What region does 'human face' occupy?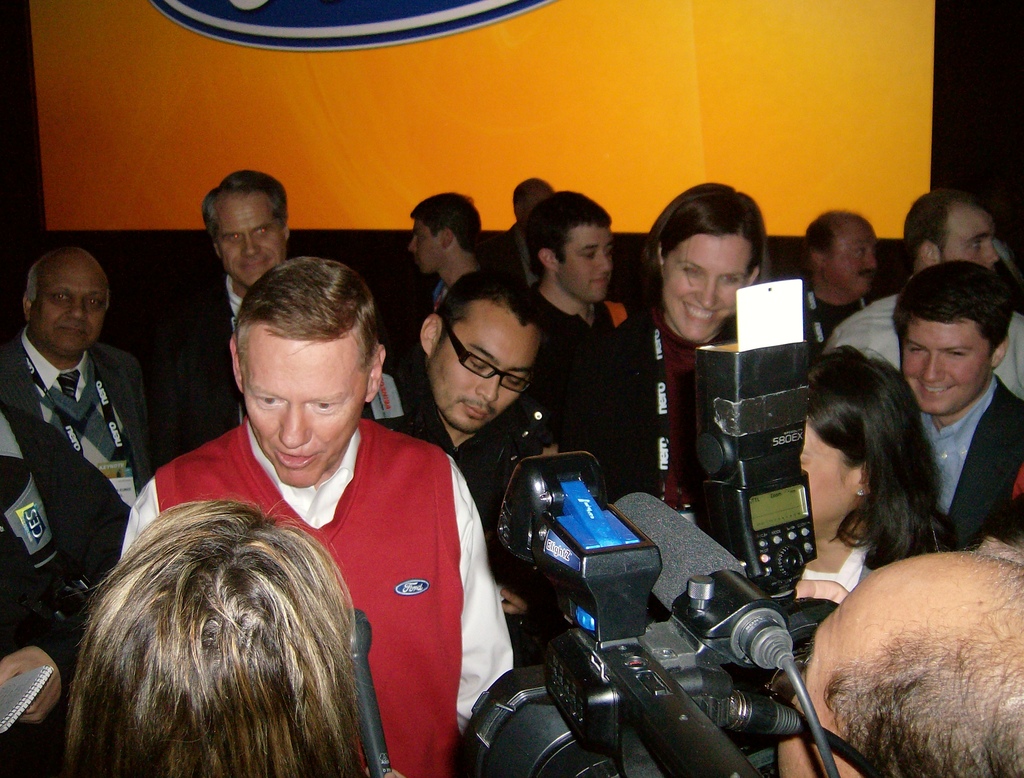
crop(242, 345, 367, 487).
